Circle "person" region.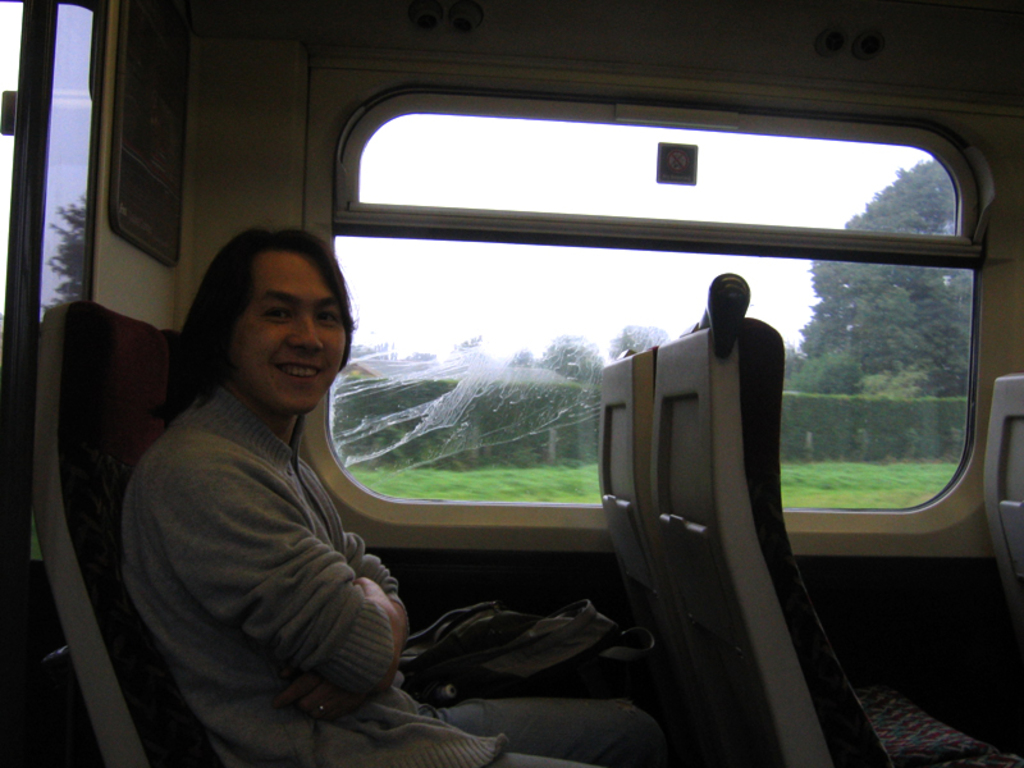
Region: Rect(119, 227, 713, 767).
